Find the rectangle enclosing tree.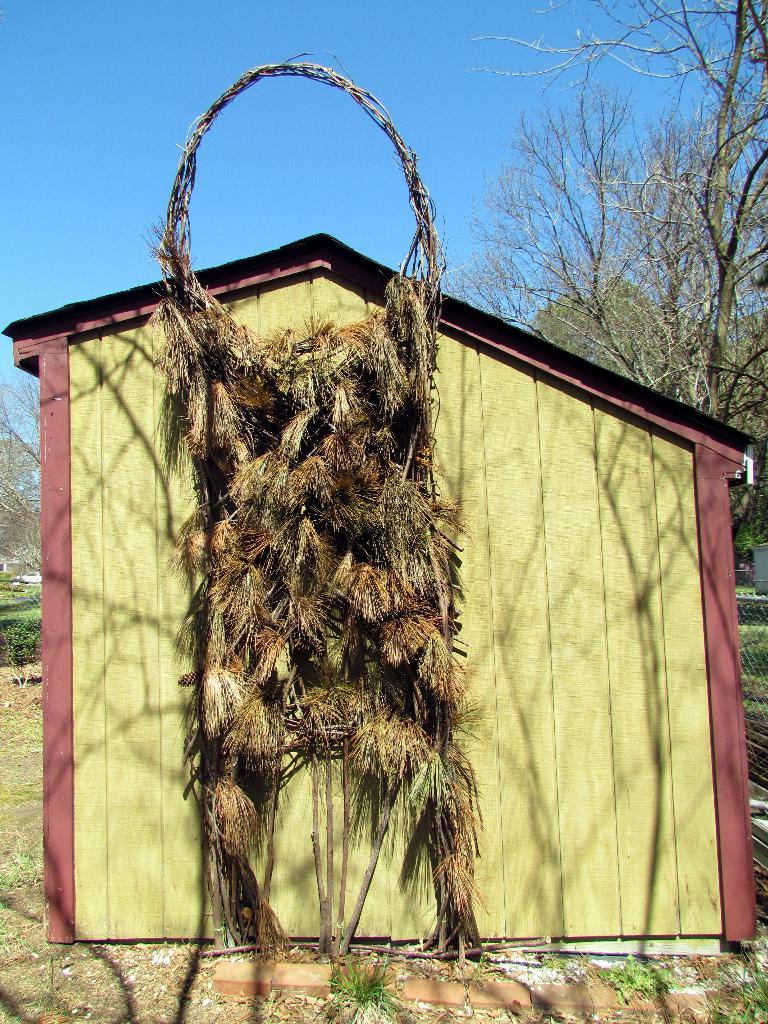
717 313 767 449.
